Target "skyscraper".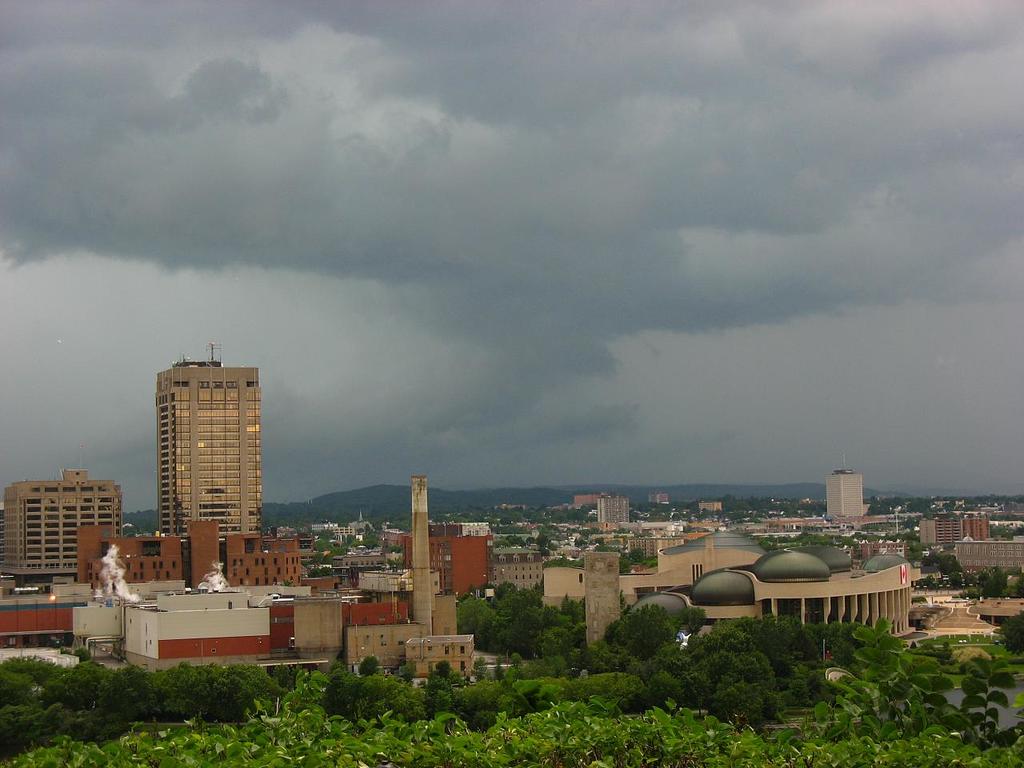
Target region: BBox(126, 351, 275, 577).
